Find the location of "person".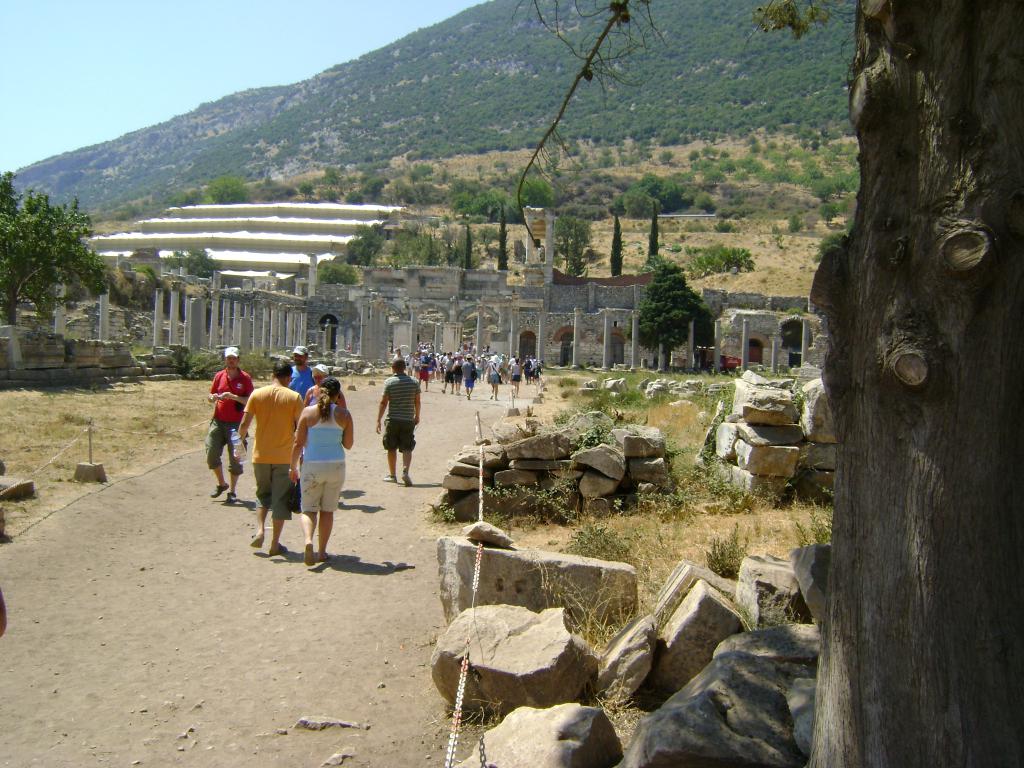
Location: locate(511, 360, 522, 399).
